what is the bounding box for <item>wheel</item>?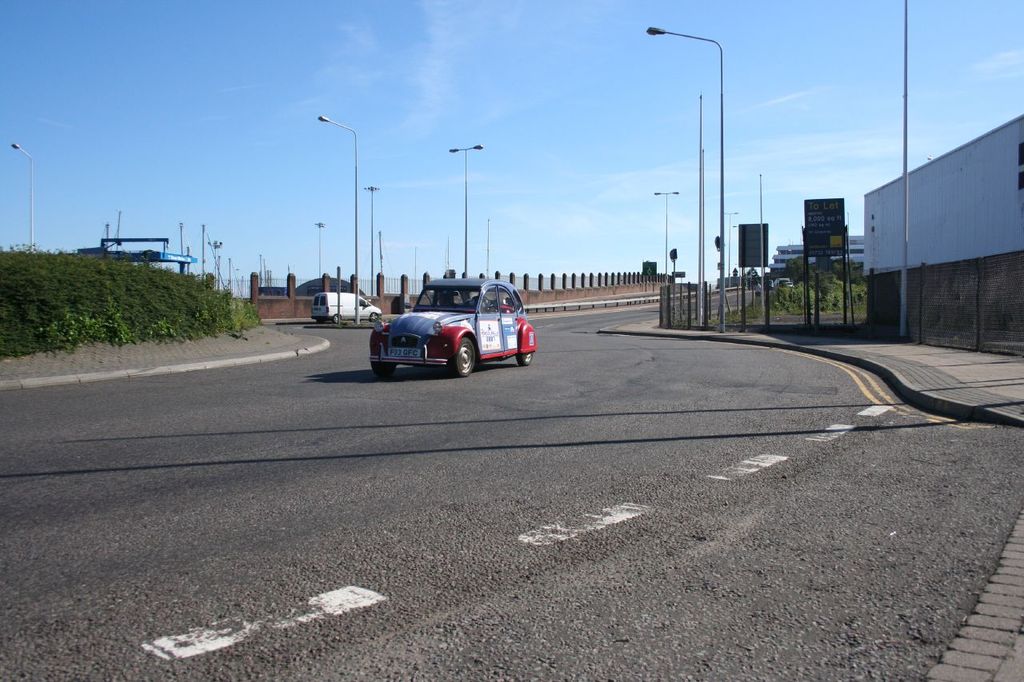
<box>371,312,377,321</box>.
